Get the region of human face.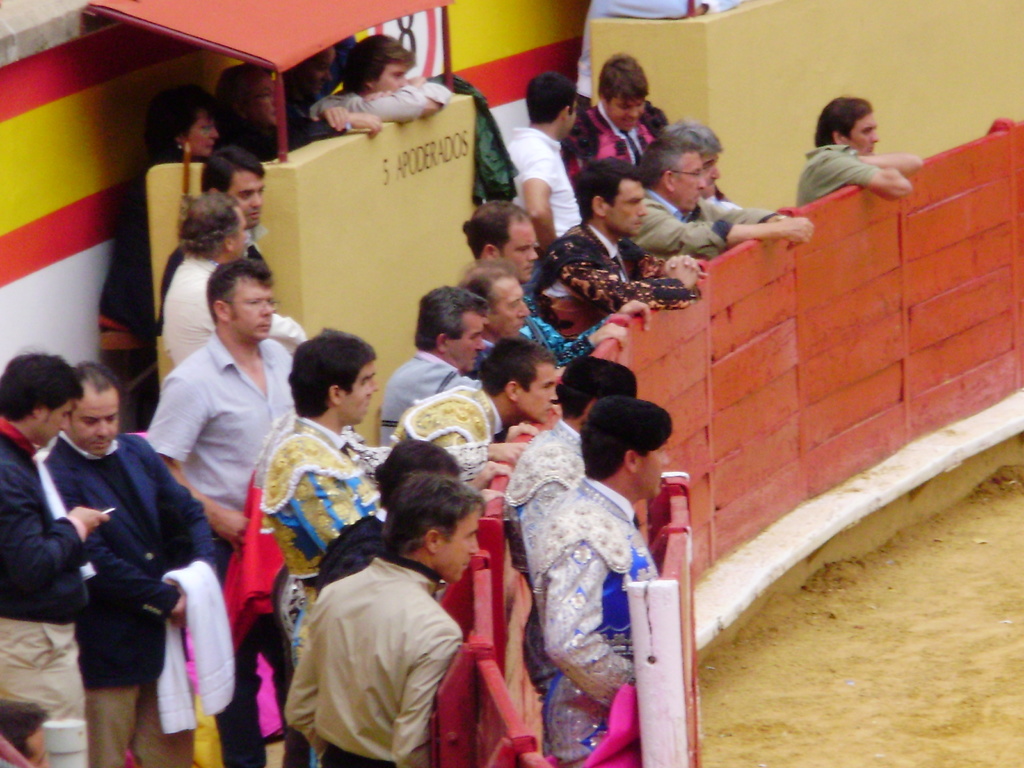
[left=439, top=515, right=477, bottom=586].
